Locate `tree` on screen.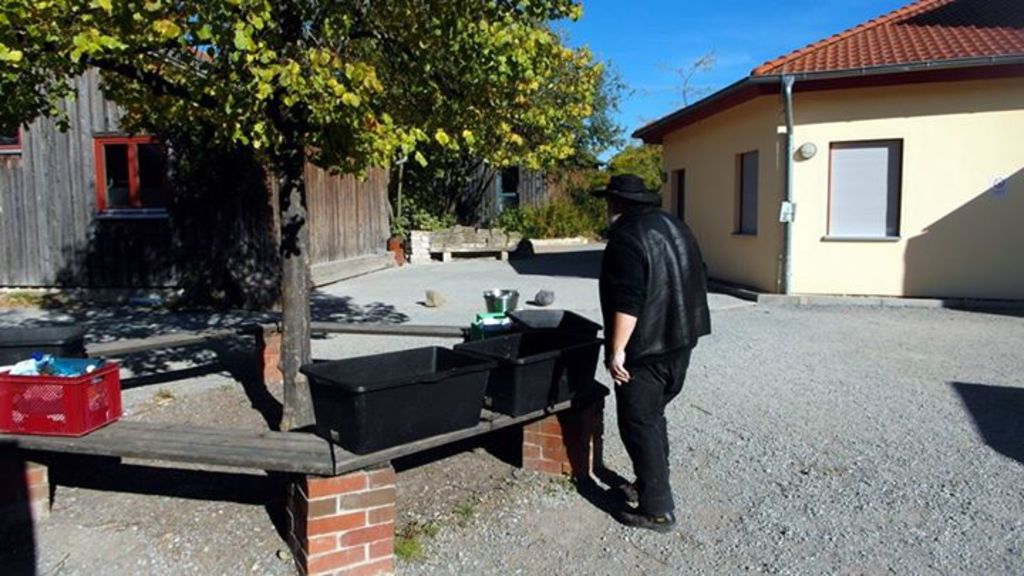
On screen at region(606, 138, 656, 189).
